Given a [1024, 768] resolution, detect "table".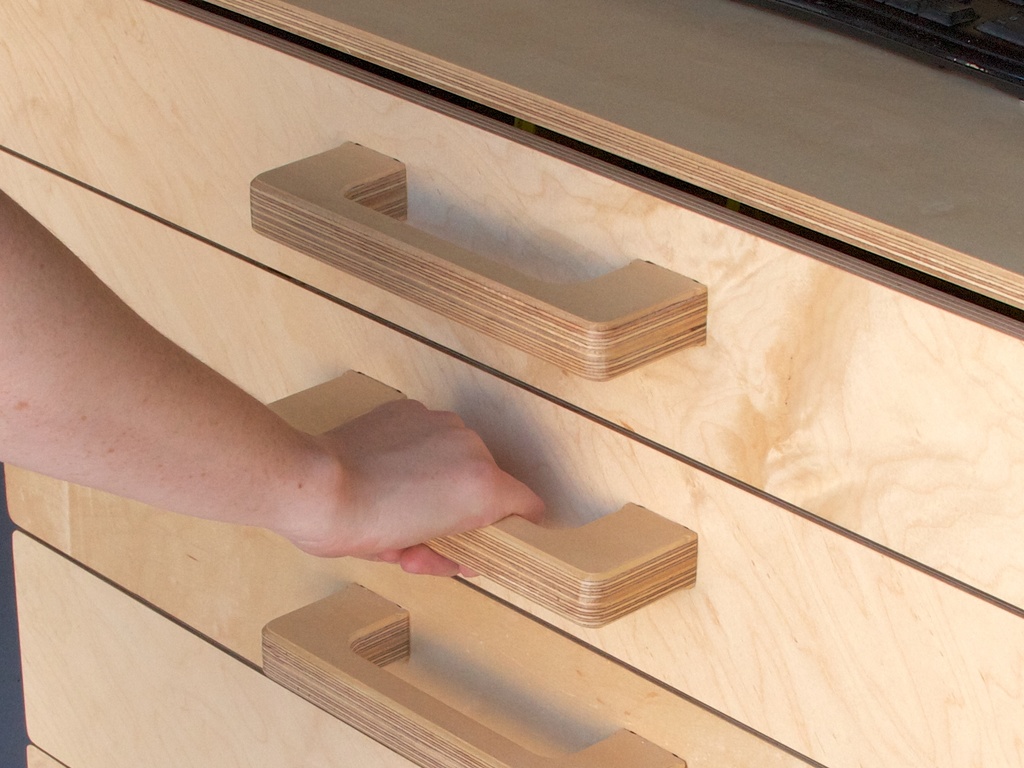
0:0:1023:767.
